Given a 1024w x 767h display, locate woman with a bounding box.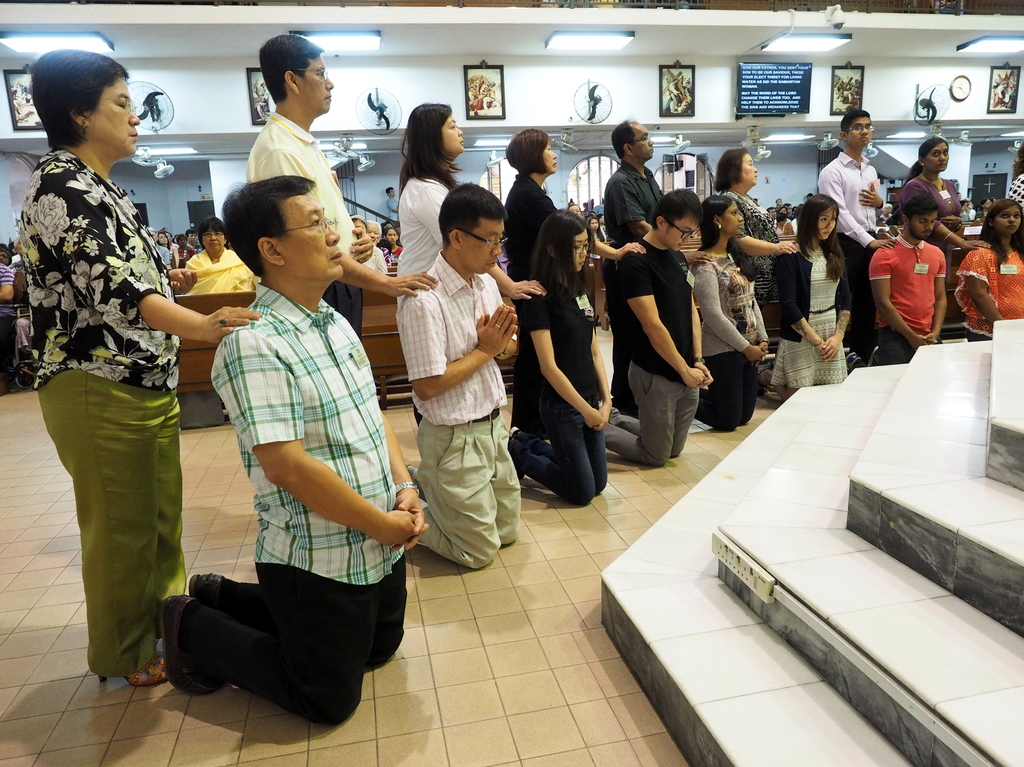
Located: {"left": 954, "top": 192, "right": 1023, "bottom": 343}.
